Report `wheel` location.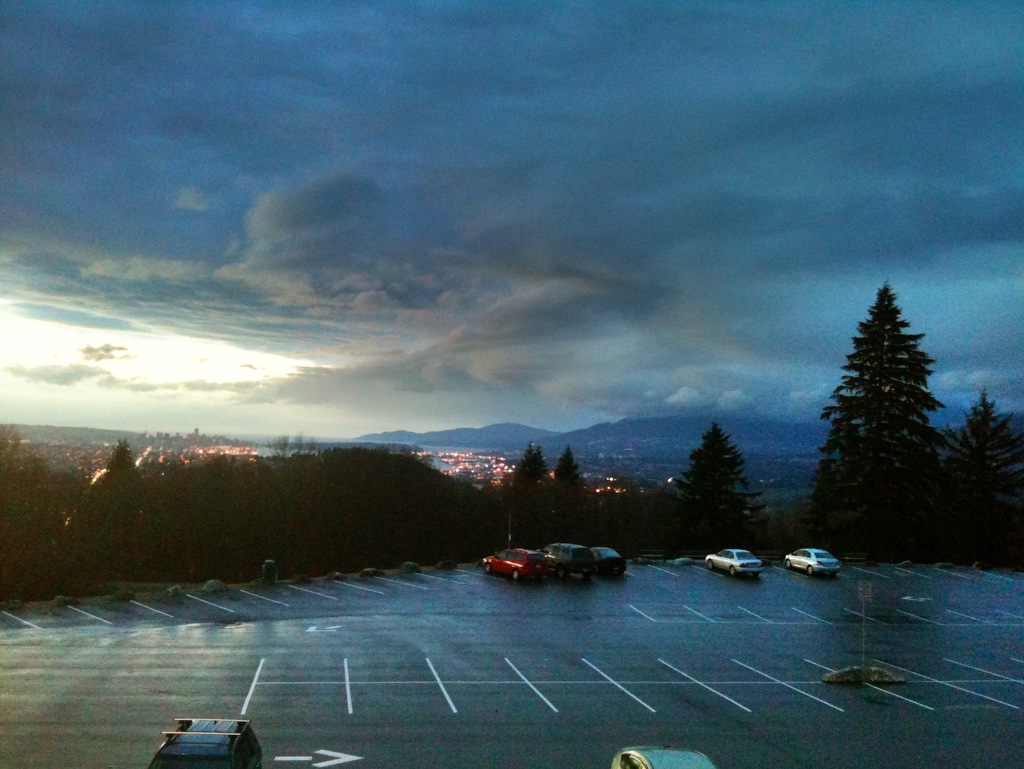
Report: x1=806, y1=565, x2=815, y2=574.
